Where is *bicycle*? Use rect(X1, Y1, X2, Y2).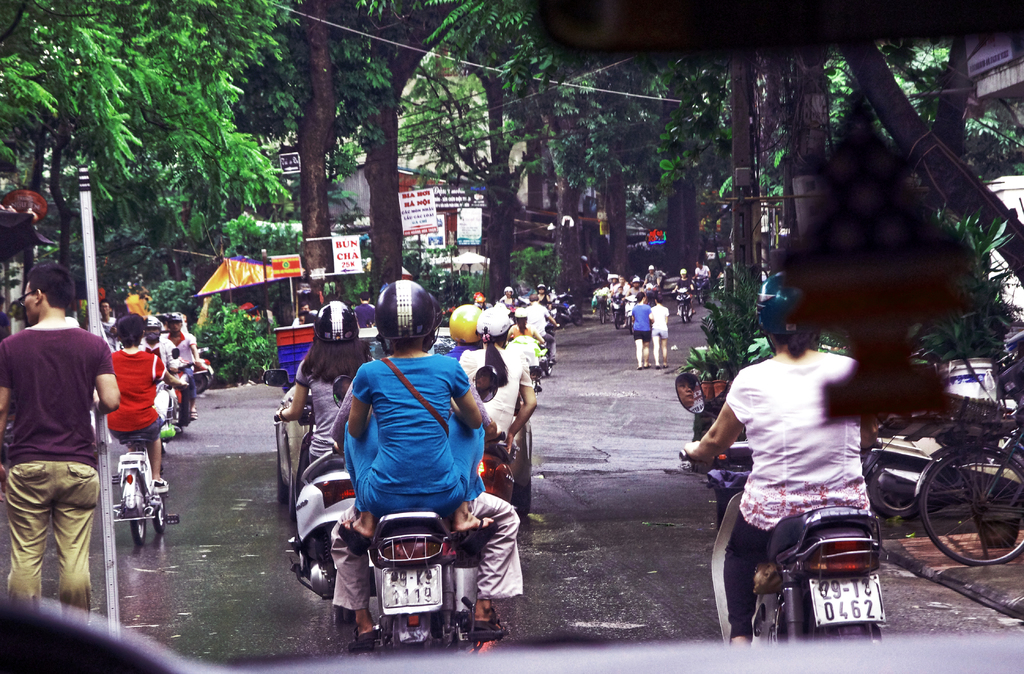
rect(874, 379, 1019, 575).
